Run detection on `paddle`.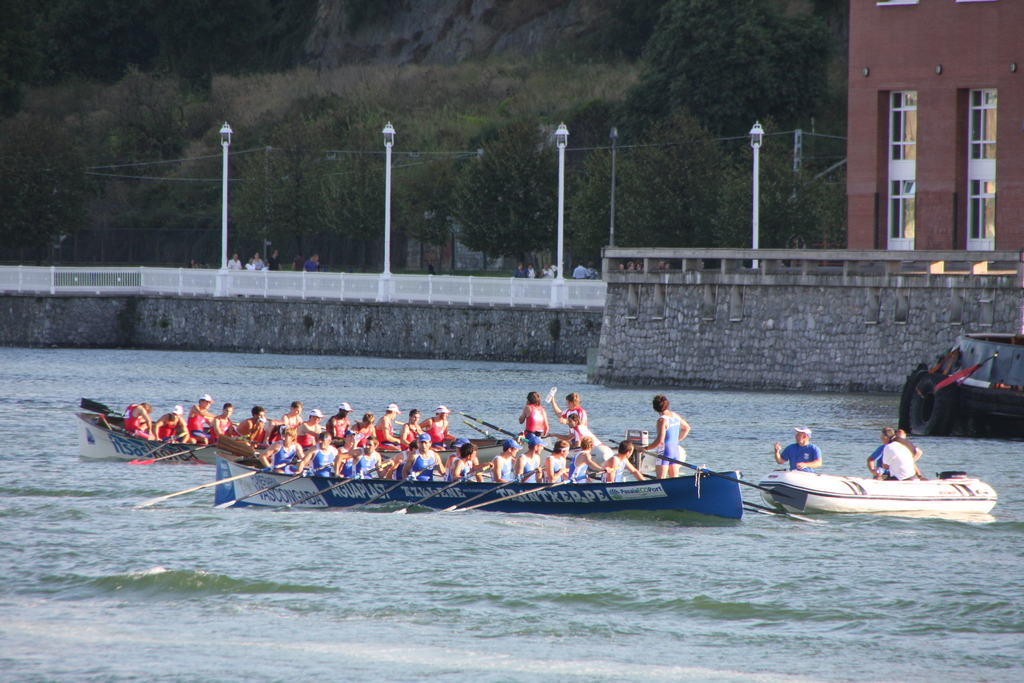
Result: bbox(140, 458, 298, 509).
